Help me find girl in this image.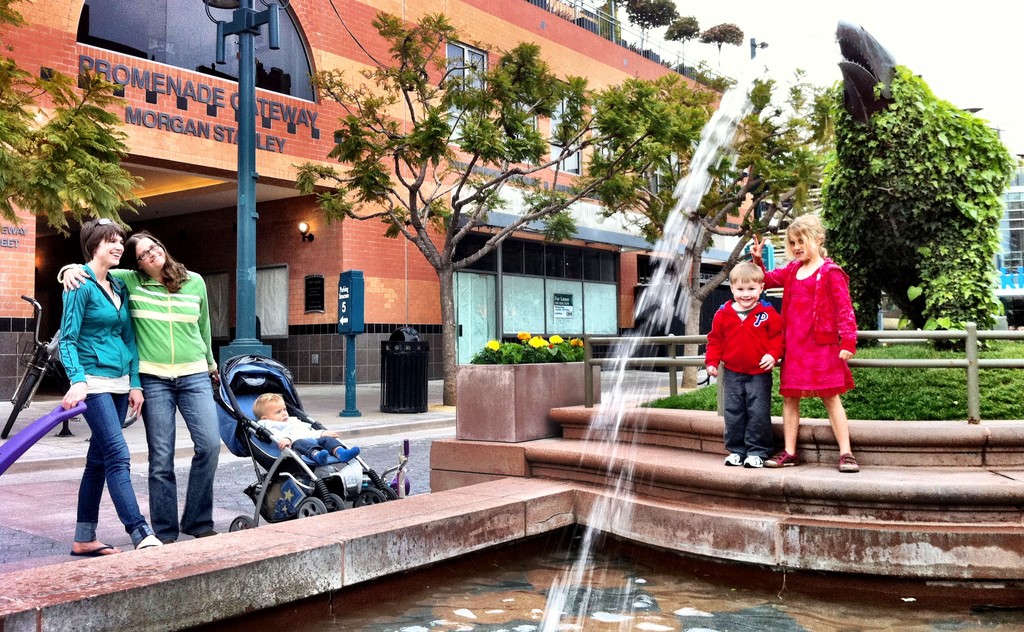
Found it: (54,230,220,544).
